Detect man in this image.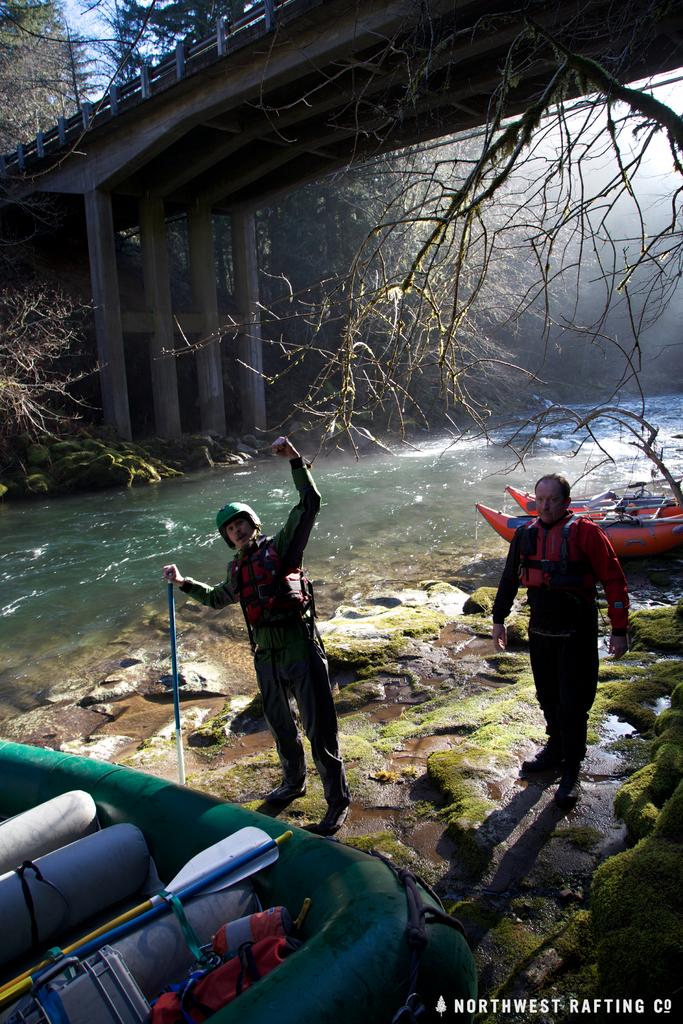
Detection: [left=482, top=476, right=633, bottom=796].
